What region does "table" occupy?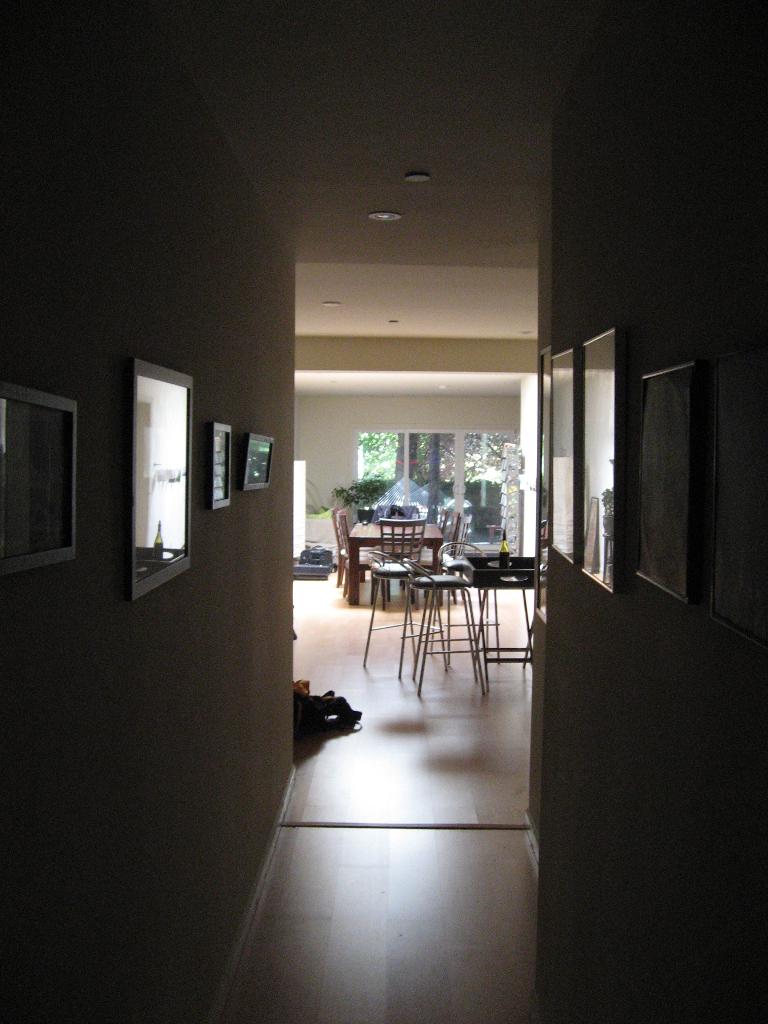
[left=348, top=520, right=443, bottom=606].
